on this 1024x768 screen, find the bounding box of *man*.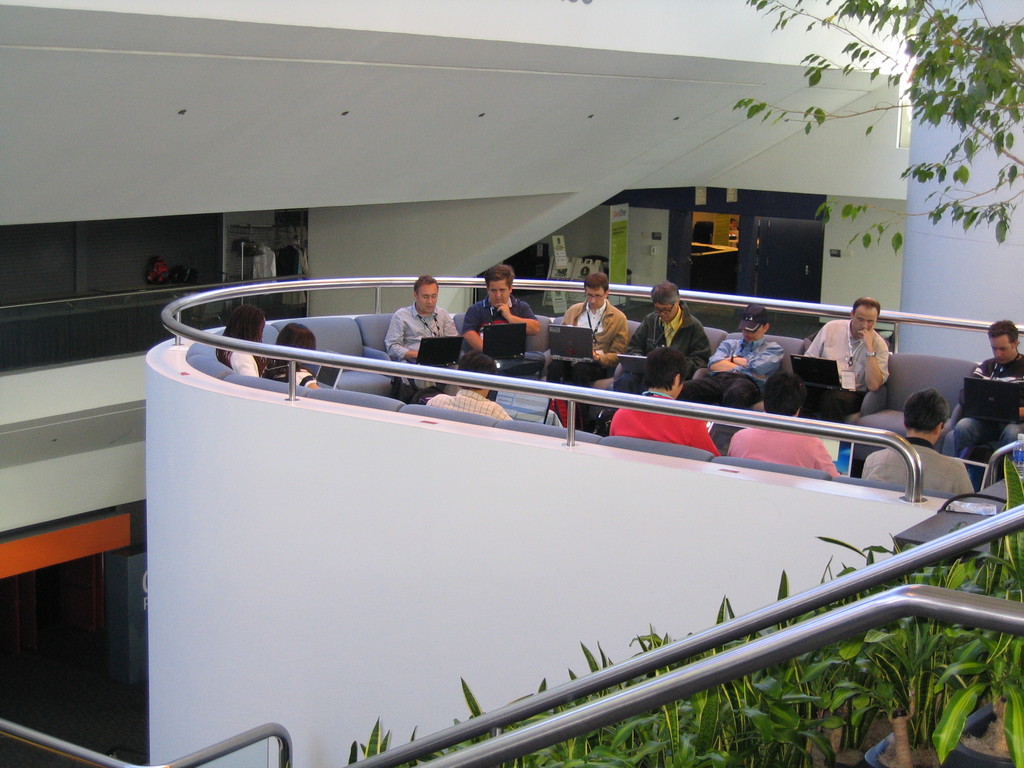
Bounding box: rect(726, 383, 840, 480).
